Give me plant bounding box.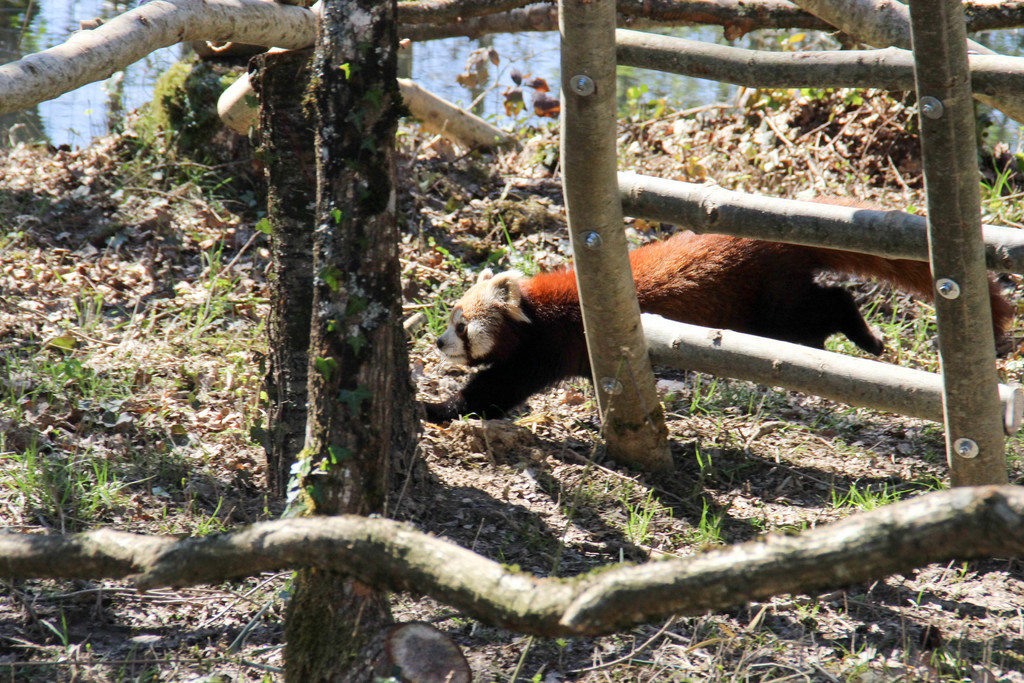
694,500,726,541.
